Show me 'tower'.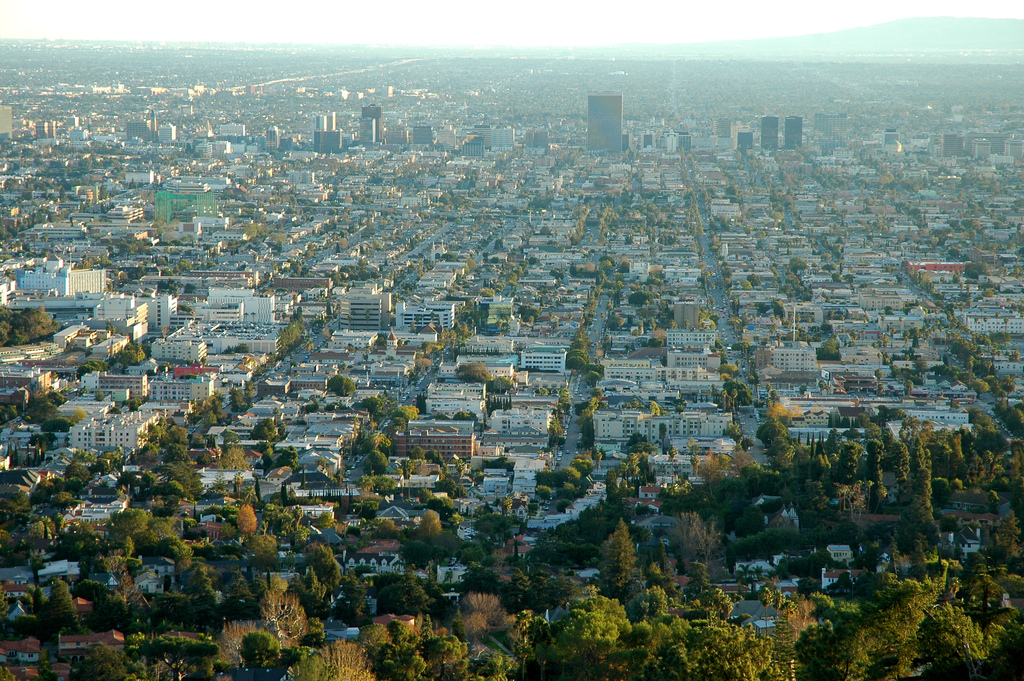
'tower' is here: x1=589, y1=92, x2=622, y2=159.
